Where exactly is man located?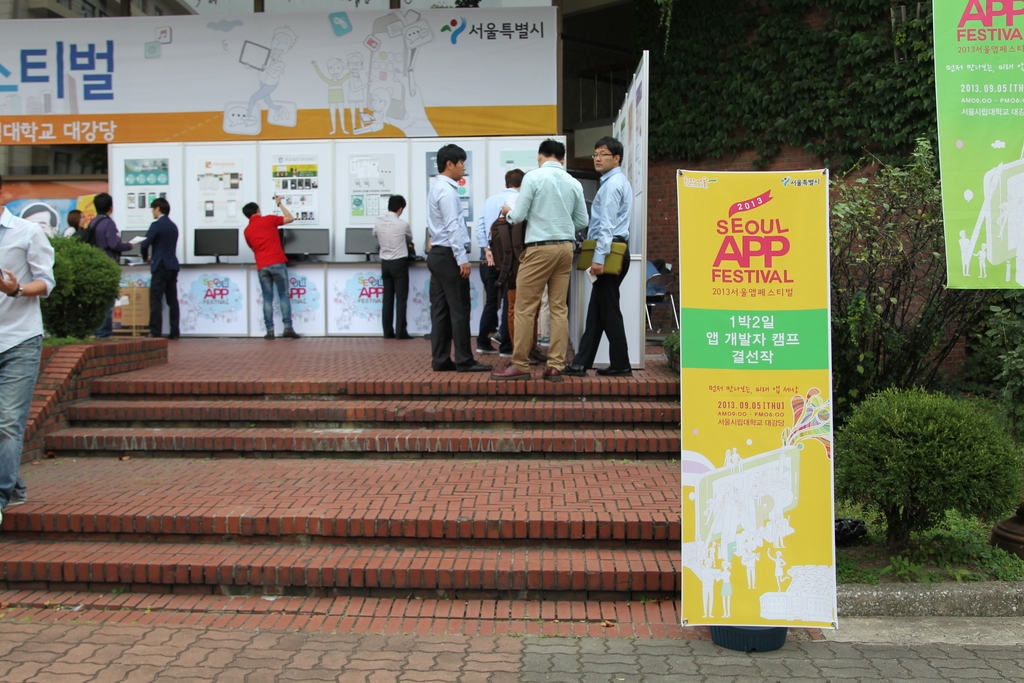
Its bounding box is <bbox>424, 142, 495, 376</bbox>.
